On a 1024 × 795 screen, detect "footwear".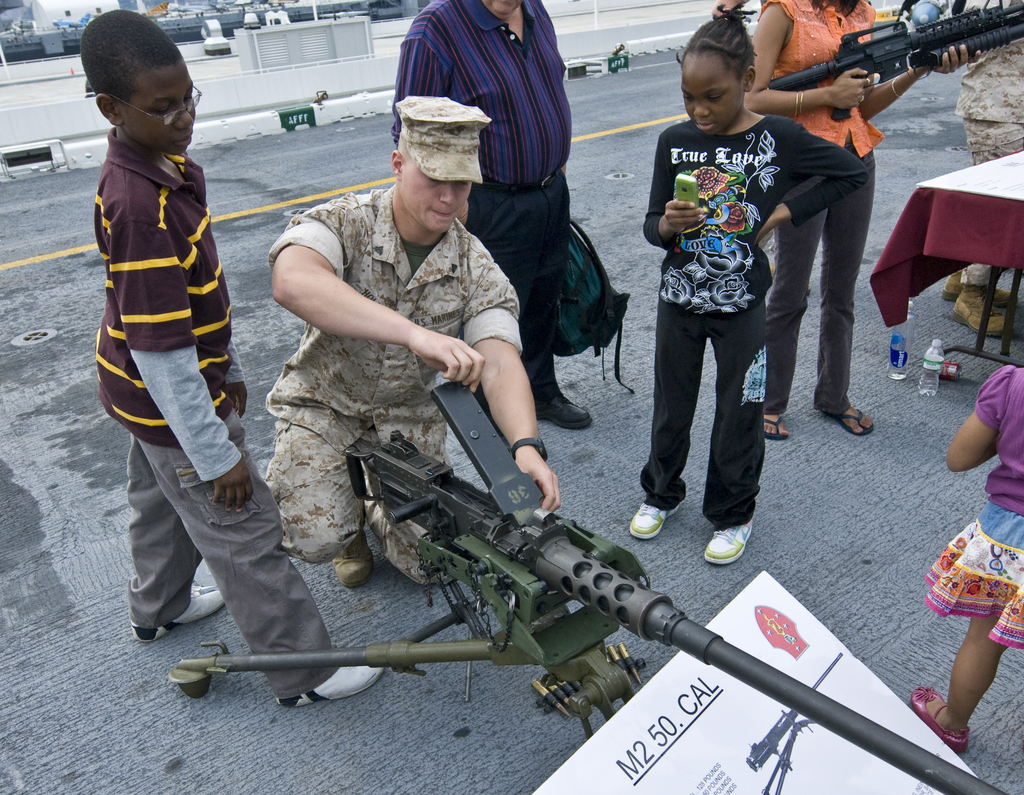
(x1=831, y1=407, x2=880, y2=437).
